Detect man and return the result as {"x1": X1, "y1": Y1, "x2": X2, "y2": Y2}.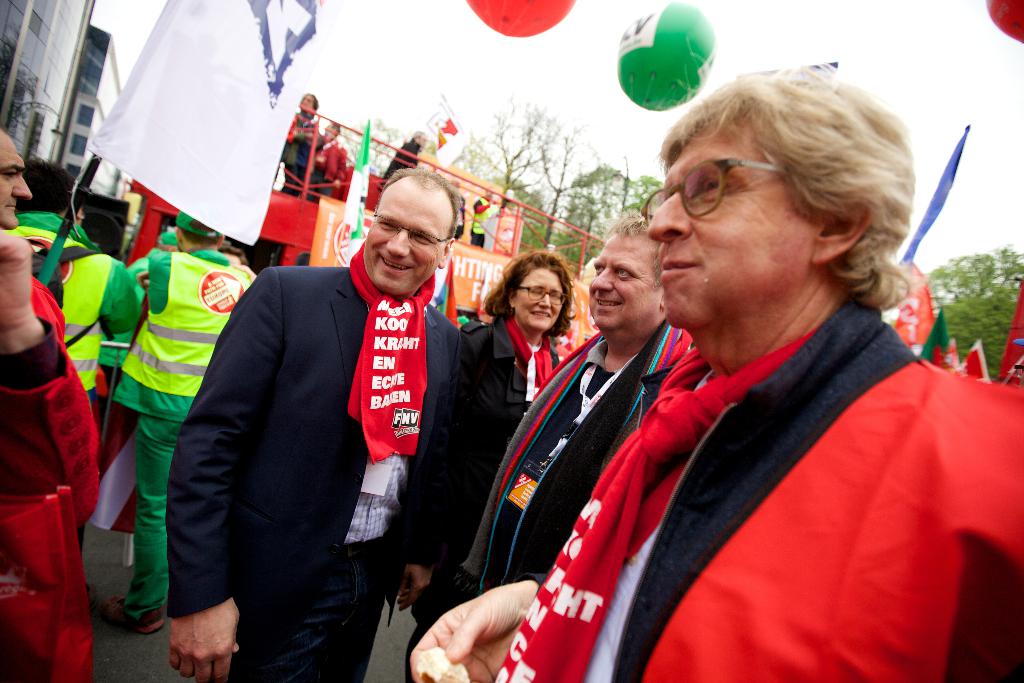
{"x1": 455, "y1": 52, "x2": 1009, "y2": 680}.
